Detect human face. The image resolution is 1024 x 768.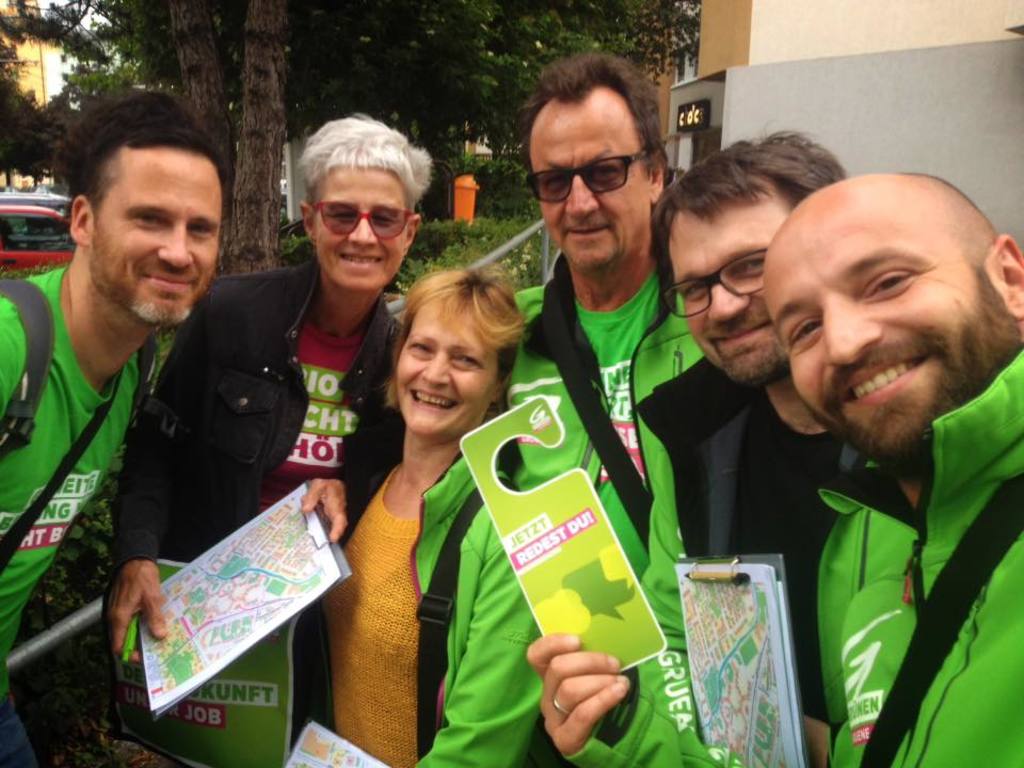
x1=389, y1=301, x2=508, y2=443.
